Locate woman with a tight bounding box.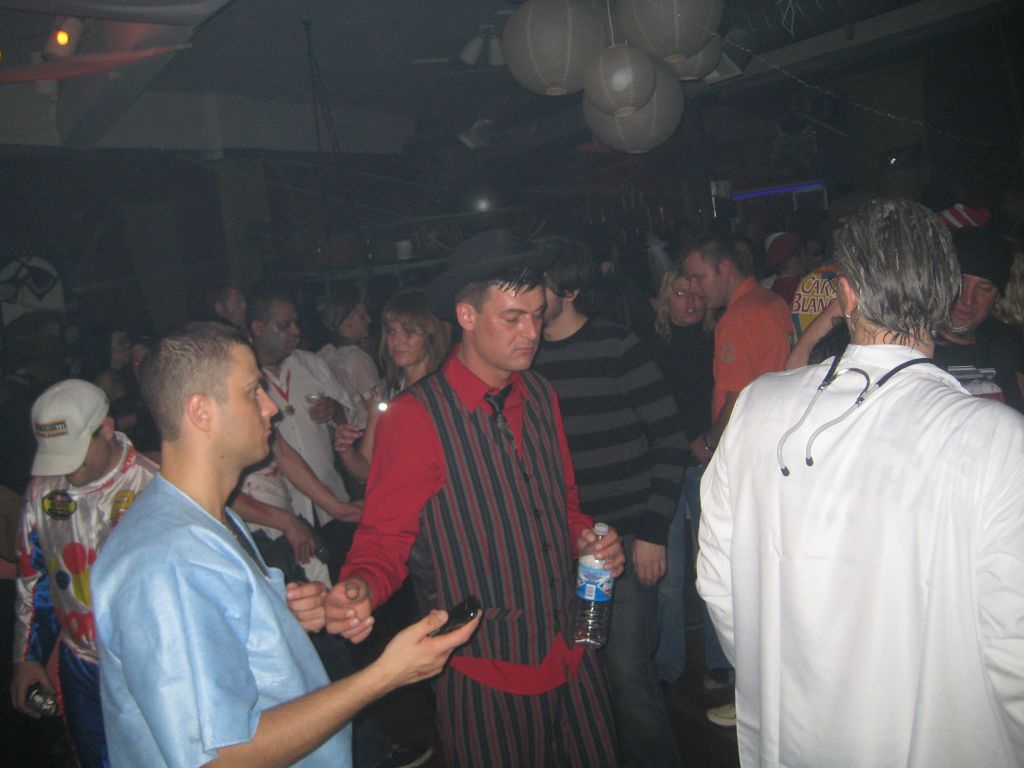
select_region(726, 237, 755, 276).
